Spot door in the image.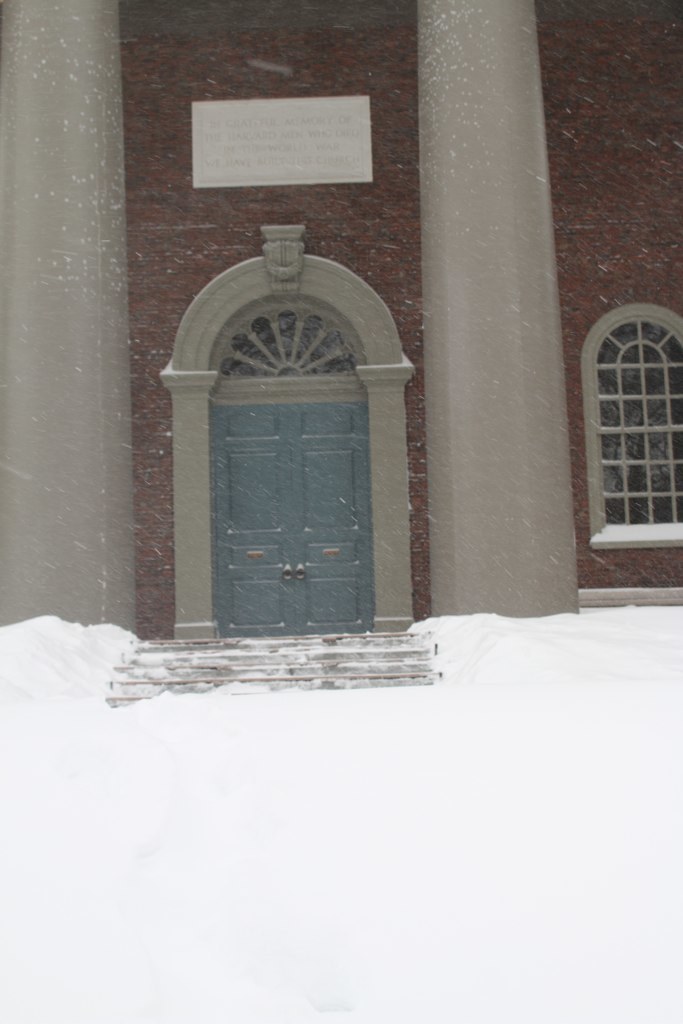
door found at pyautogui.locateOnScreen(211, 400, 373, 635).
